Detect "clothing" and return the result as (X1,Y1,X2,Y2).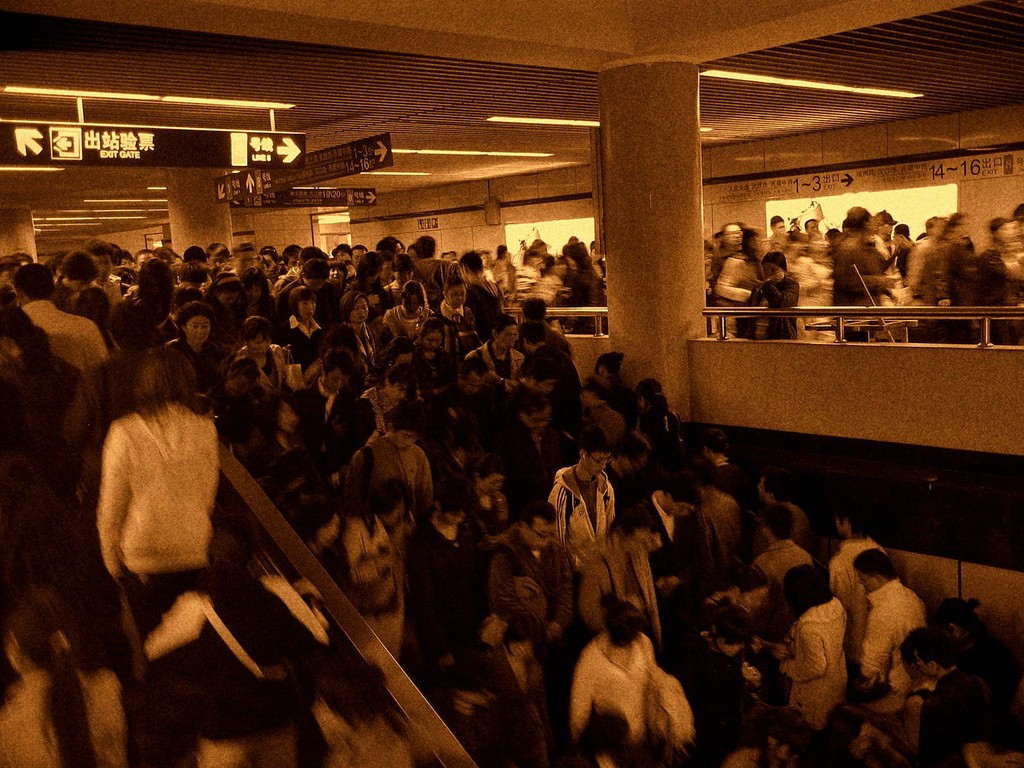
(724,236,758,358).
